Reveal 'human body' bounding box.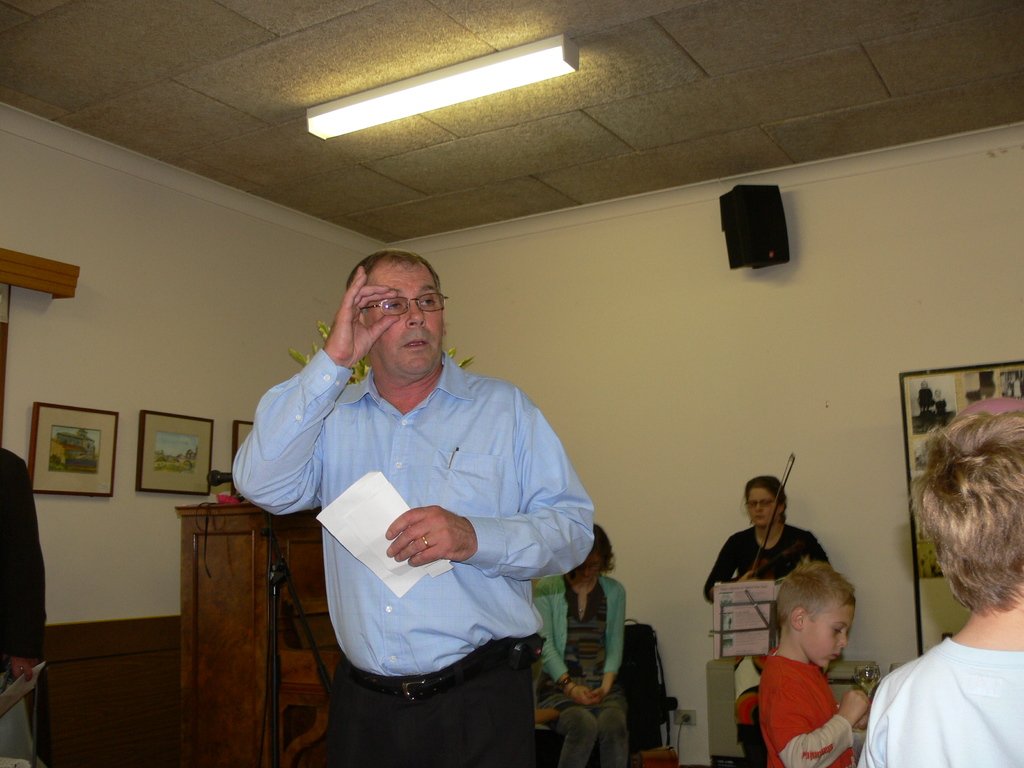
Revealed: (856,614,1023,767).
